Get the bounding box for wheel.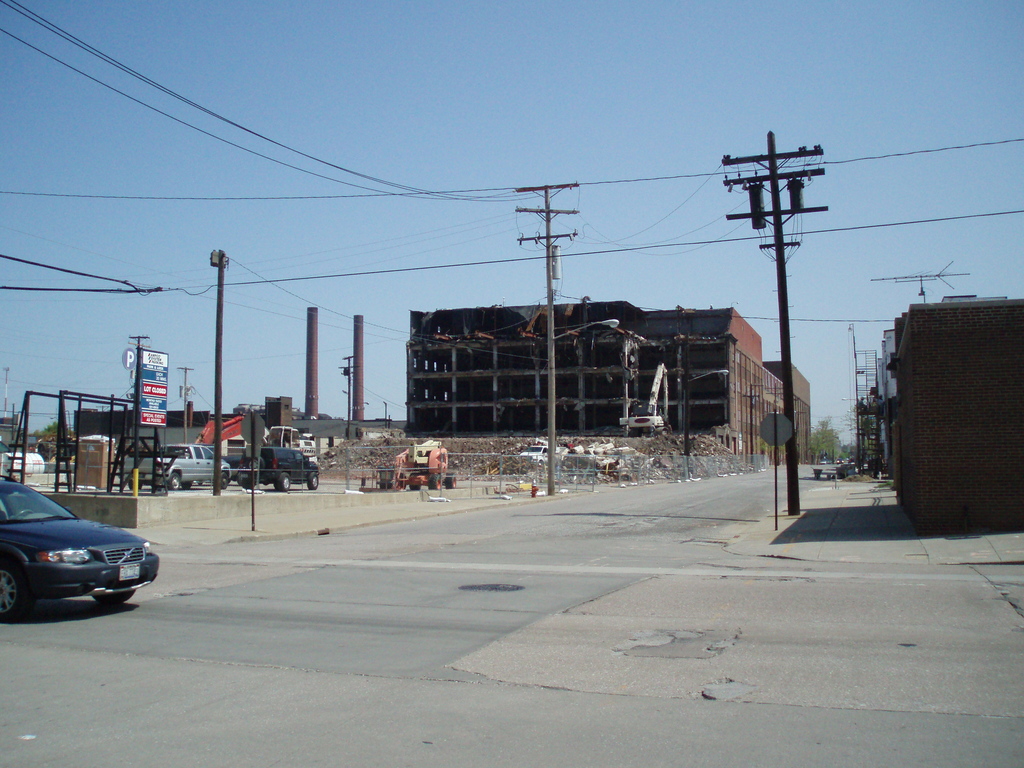
{"x1": 128, "y1": 481, "x2": 143, "y2": 490}.
